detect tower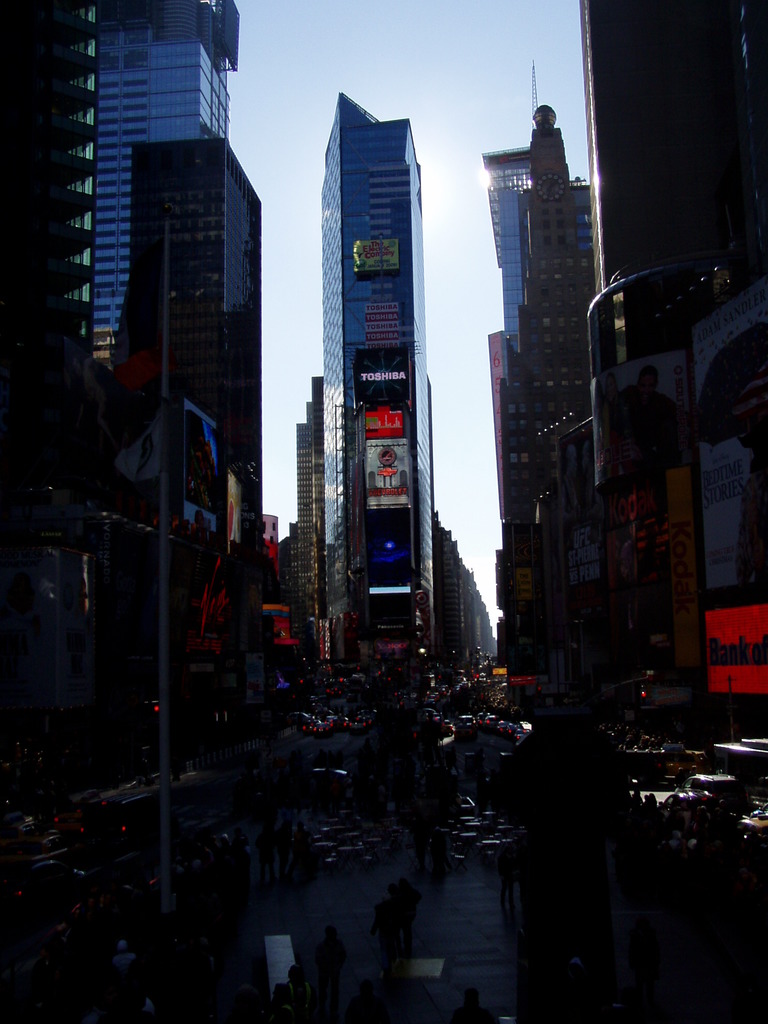
(0, 0, 255, 846)
